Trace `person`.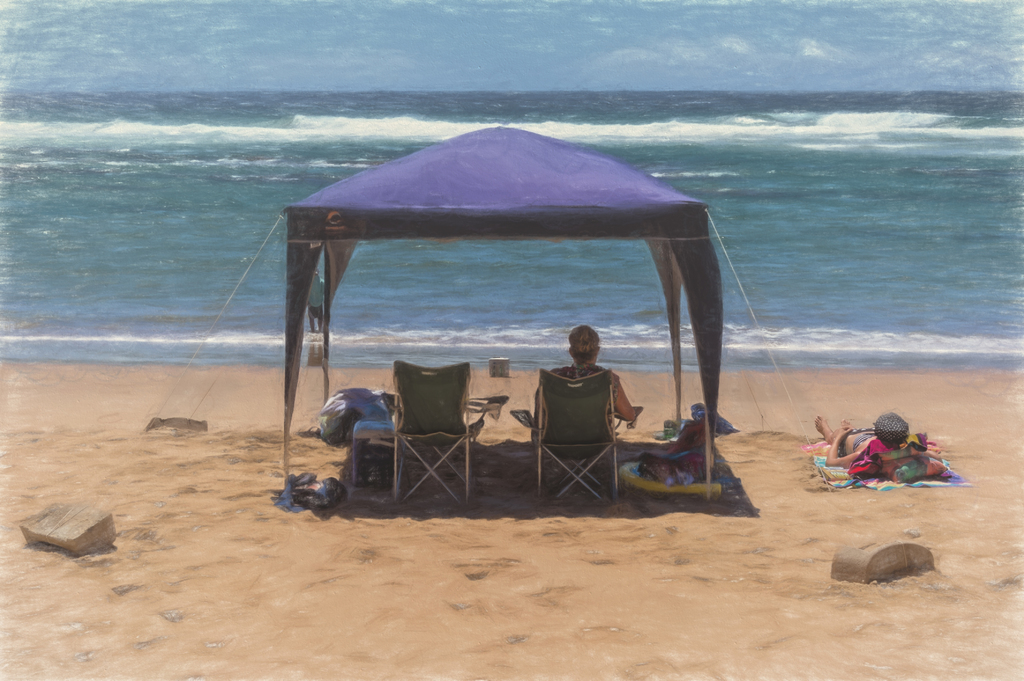
Traced to [x1=534, y1=323, x2=639, y2=441].
